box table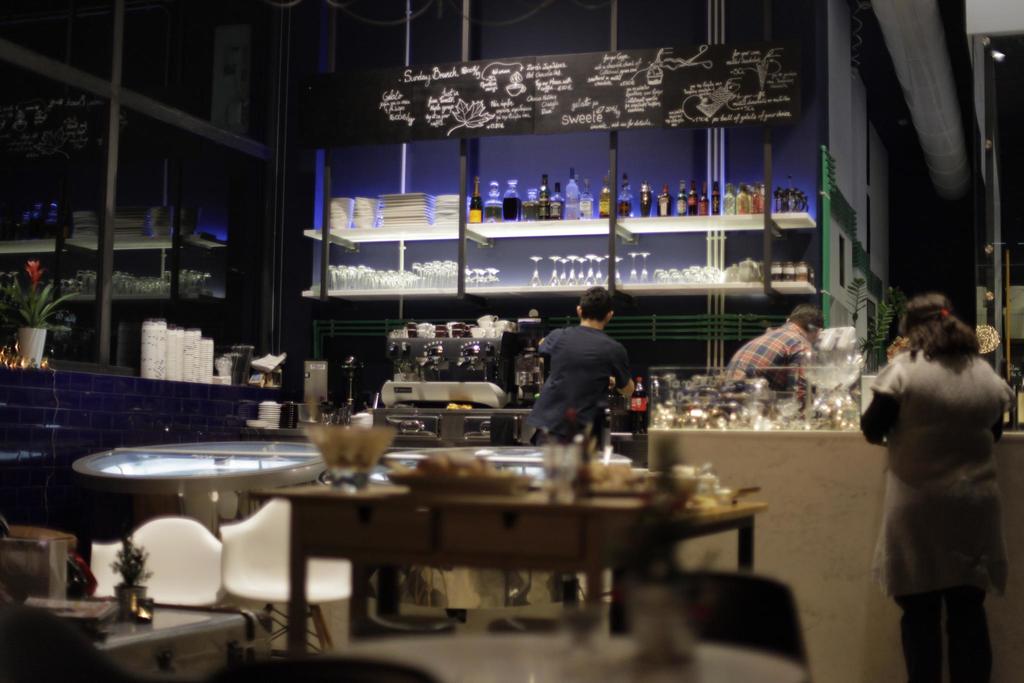
detection(644, 428, 1023, 682)
